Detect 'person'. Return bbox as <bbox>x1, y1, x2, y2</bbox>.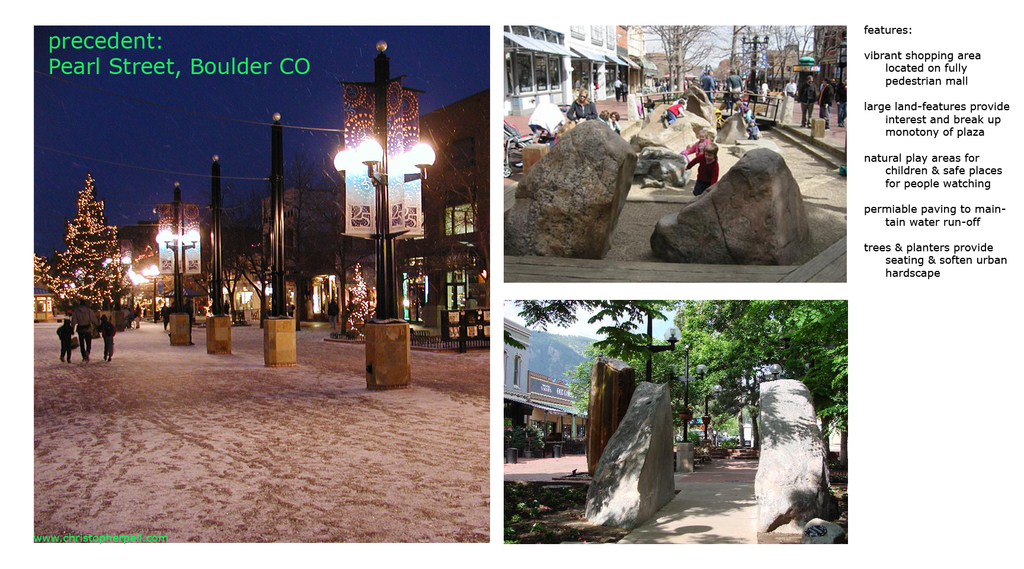
<bbox>742, 104, 752, 115</bbox>.
